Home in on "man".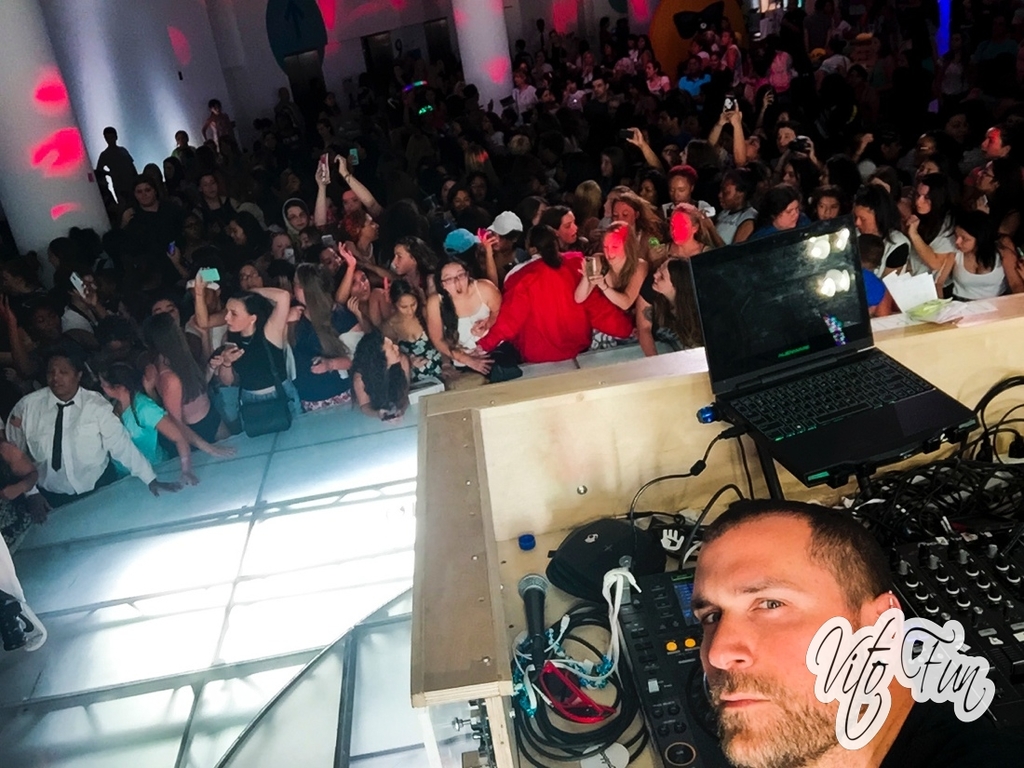
Homed in at {"x1": 590, "y1": 74, "x2": 609, "y2": 105}.
